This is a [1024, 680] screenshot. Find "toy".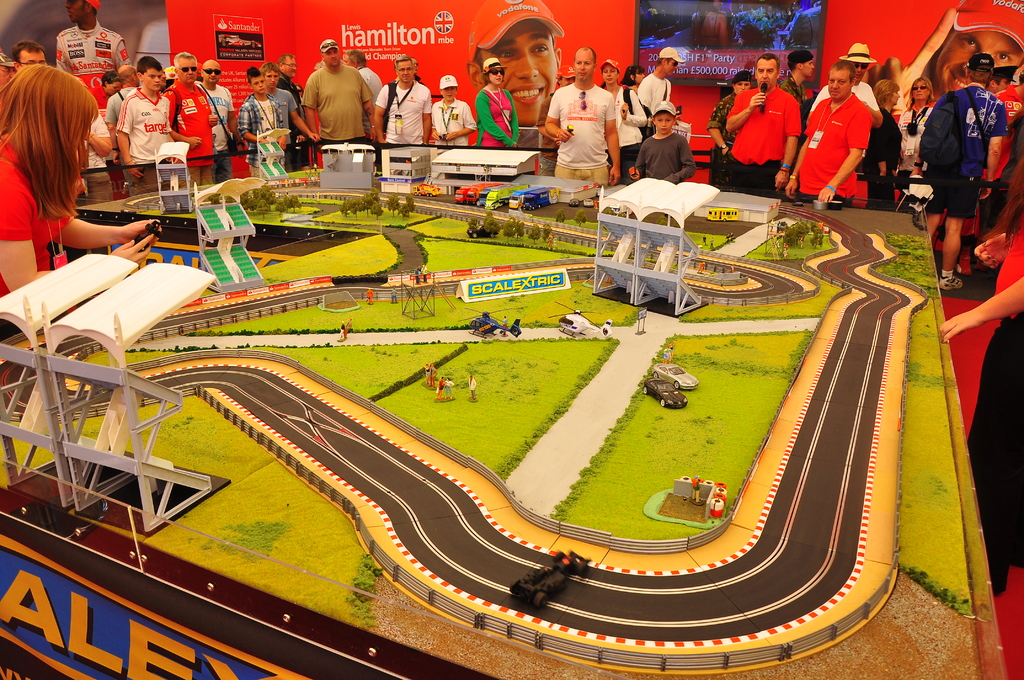
Bounding box: l=485, t=188, r=524, b=207.
